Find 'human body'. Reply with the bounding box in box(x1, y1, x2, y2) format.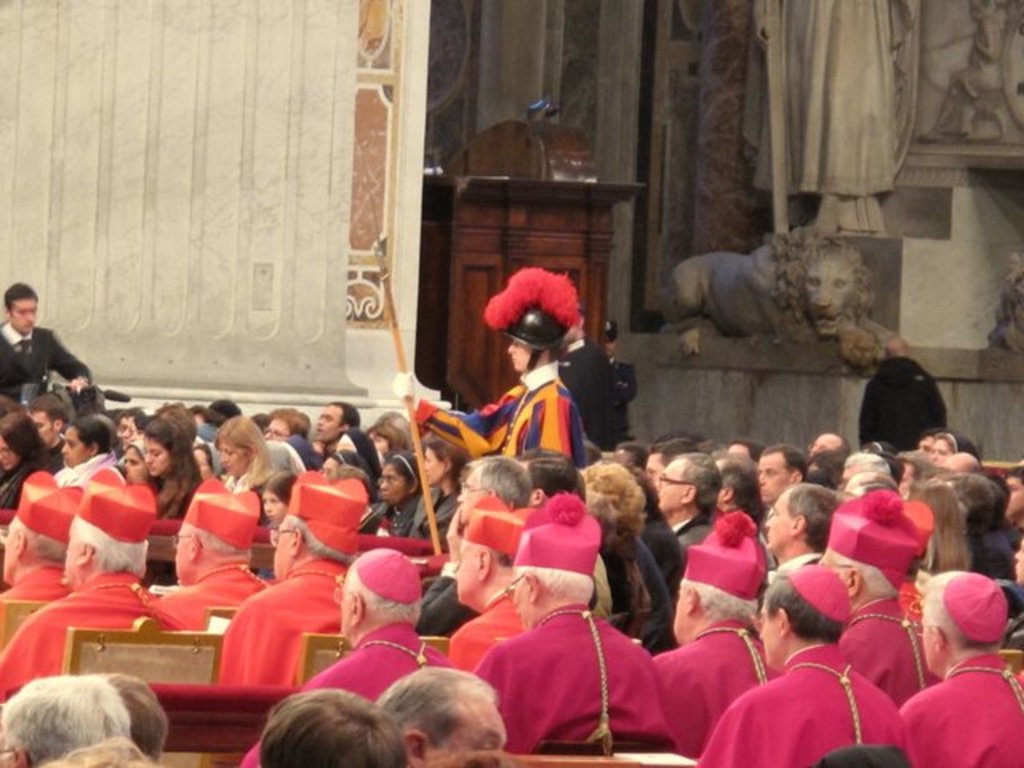
box(450, 594, 522, 678).
